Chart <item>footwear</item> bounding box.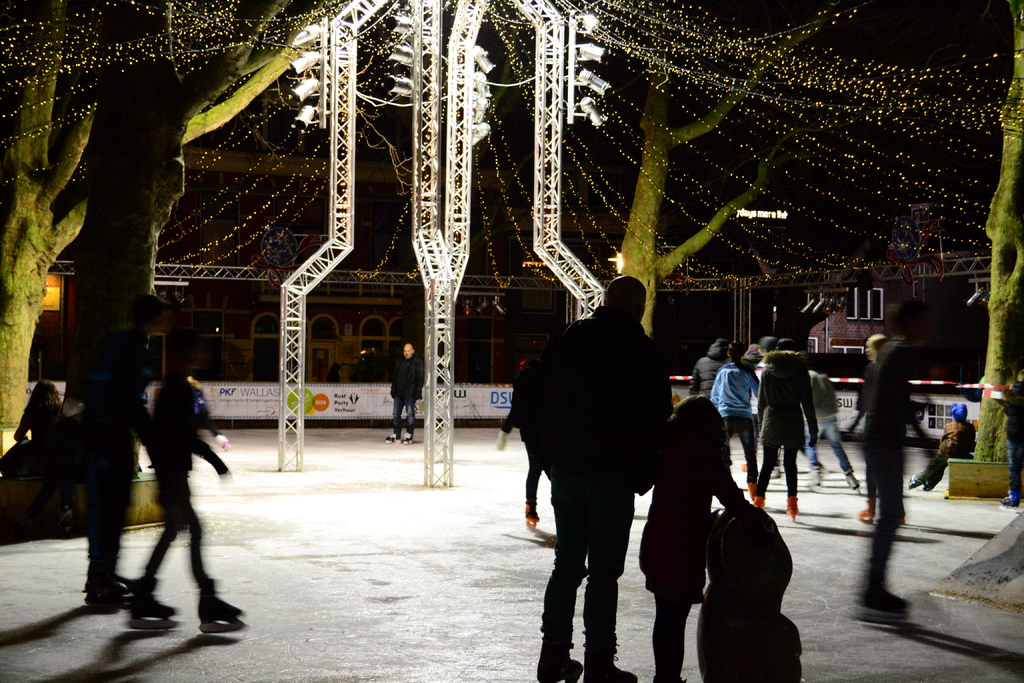
Charted: select_region(122, 581, 176, 630).
